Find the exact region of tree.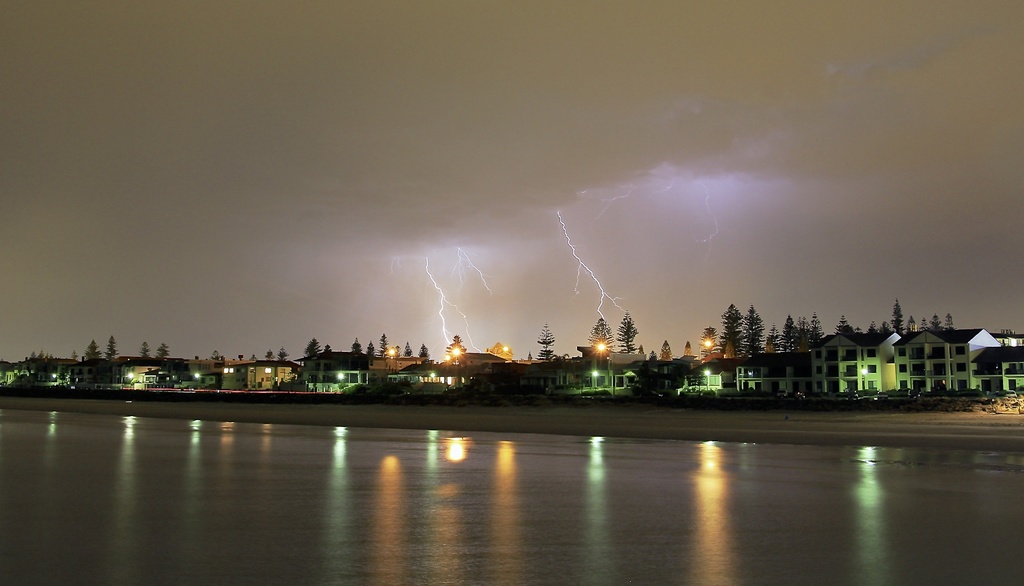
Exact region: bbox=[348, 335, 362, 362].
